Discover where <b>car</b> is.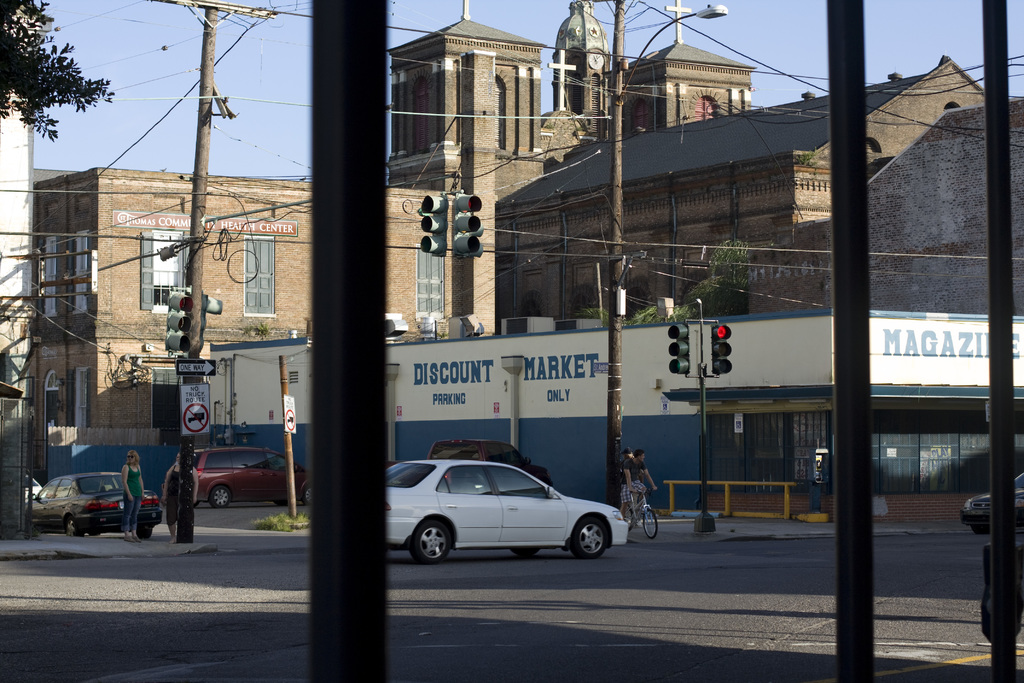
Discovered at region(960, 468, 1023, 532).
